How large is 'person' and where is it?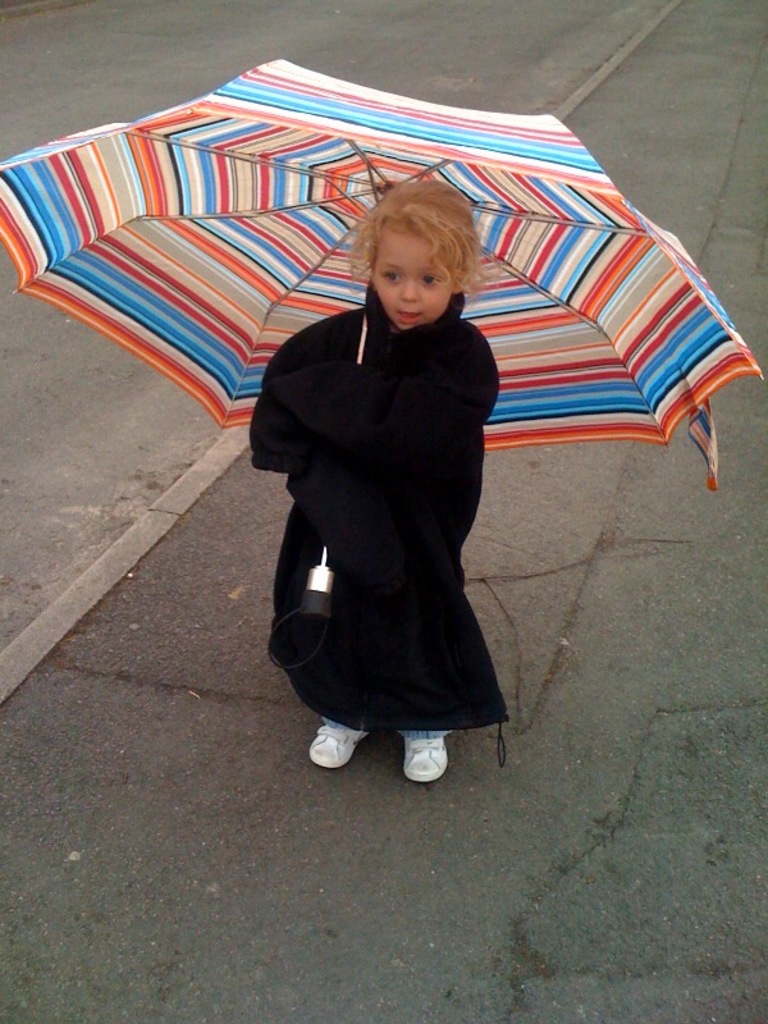
Bounding box: 184, 92, 570, 810.
